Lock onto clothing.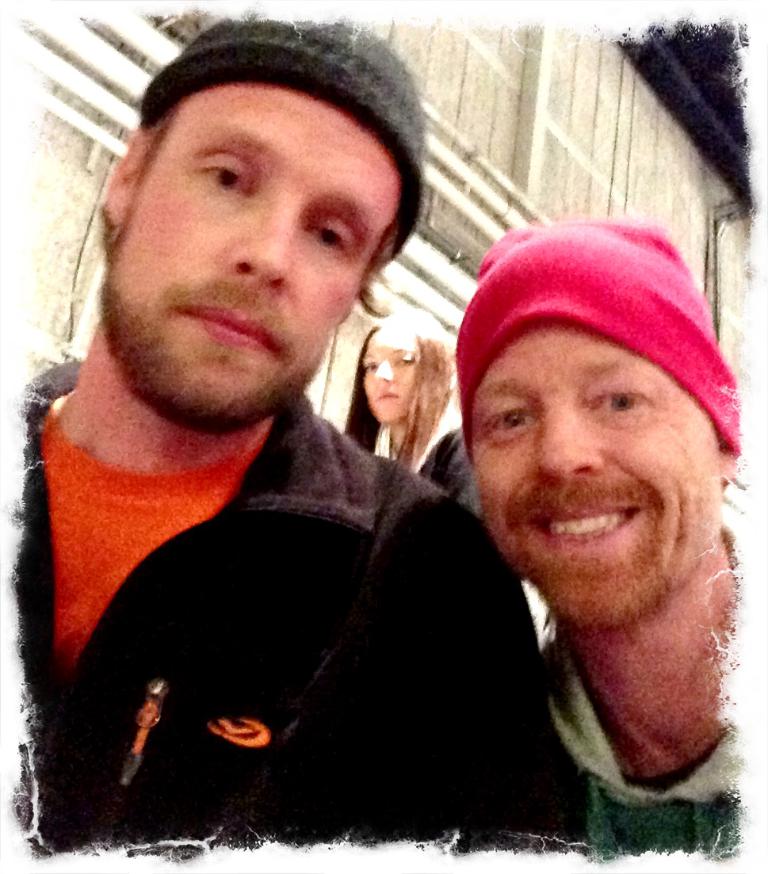
Locked: [42,326,548,853].
